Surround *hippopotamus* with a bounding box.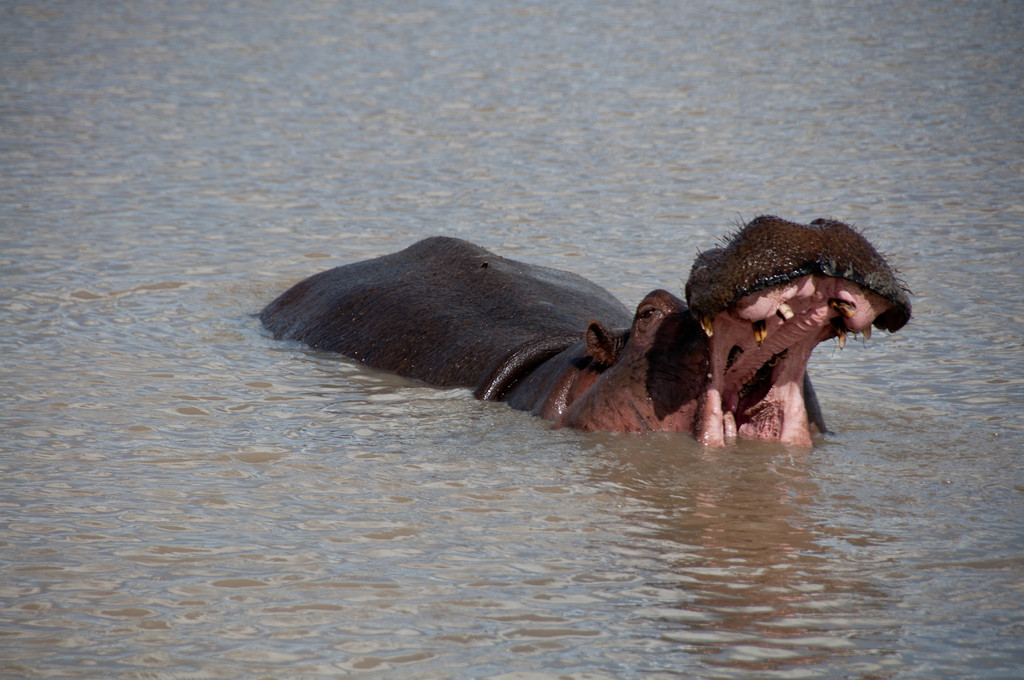
253/213/914/450.
